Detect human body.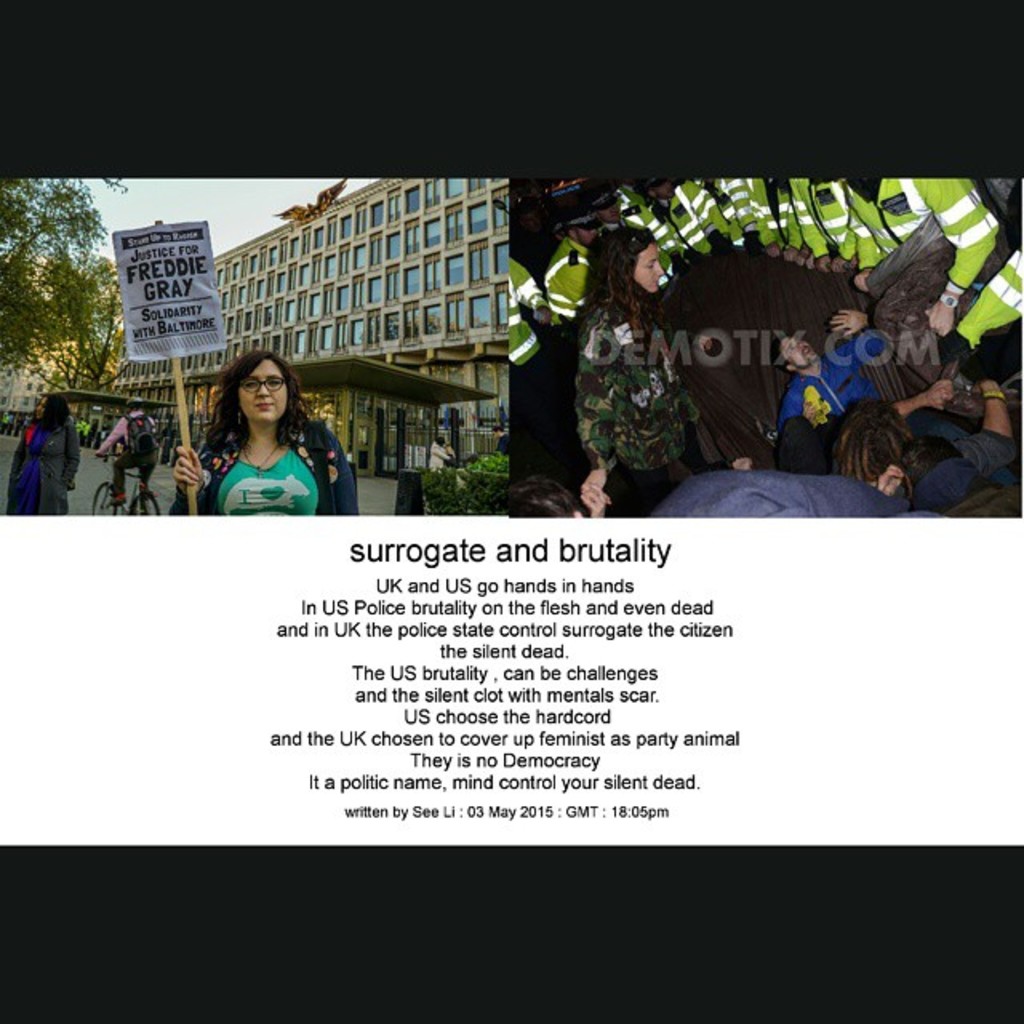
Detected at region(574, 229, 701, 515).
